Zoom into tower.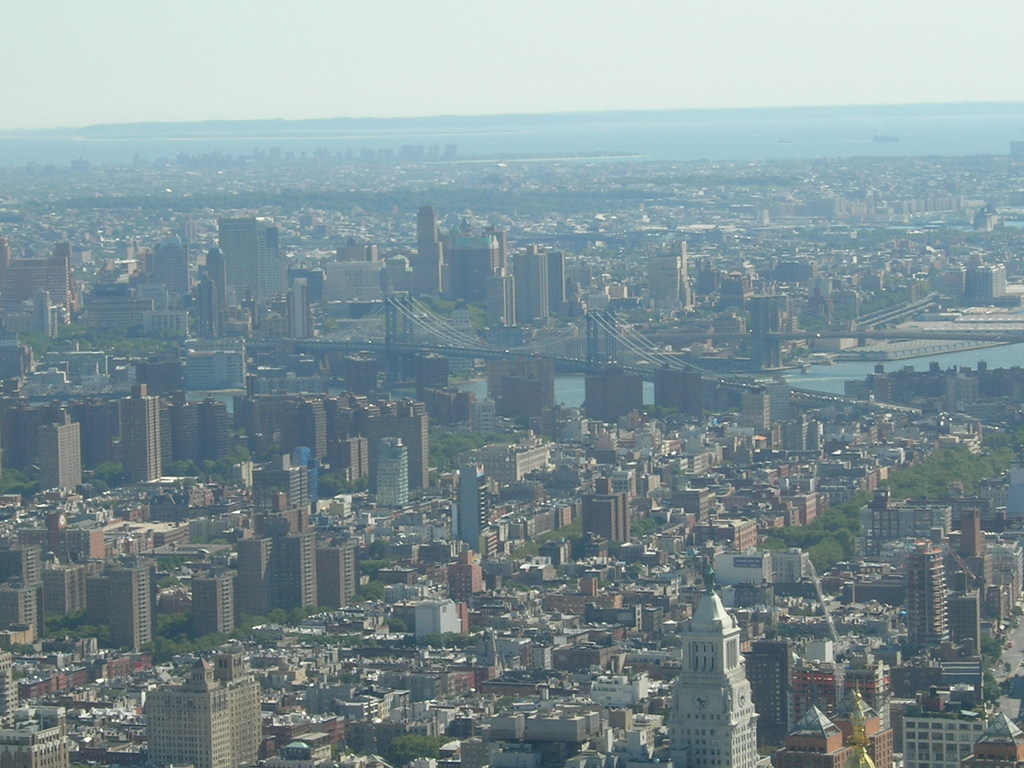
Zoom target: 102:552:148:653.
